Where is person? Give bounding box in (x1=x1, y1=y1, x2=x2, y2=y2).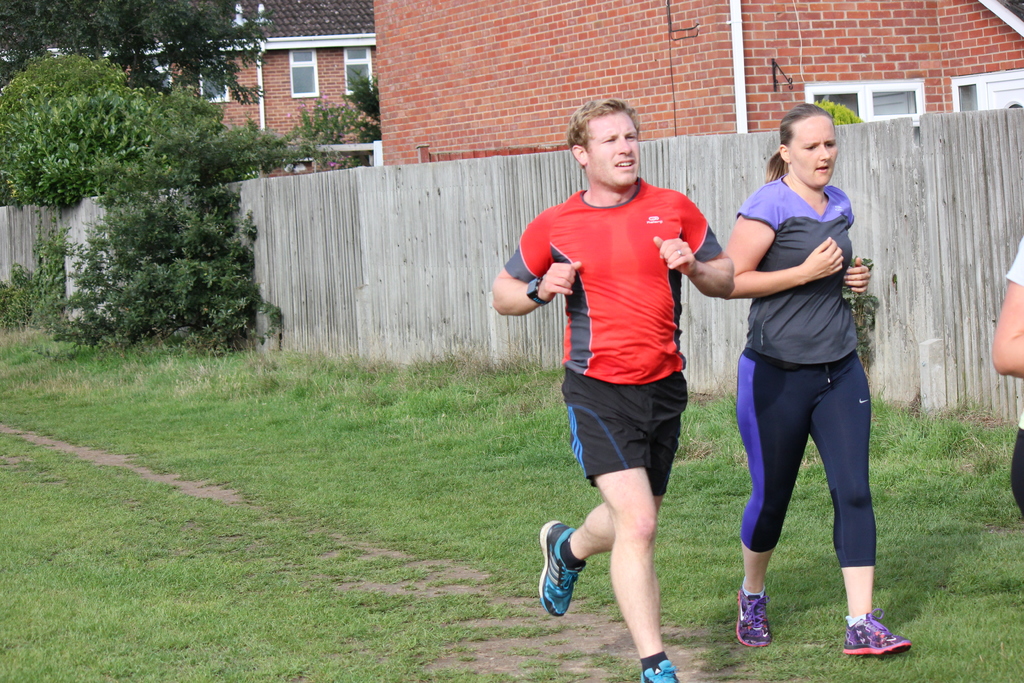
(x1=491, y1=101, x2=732, y2=682).
